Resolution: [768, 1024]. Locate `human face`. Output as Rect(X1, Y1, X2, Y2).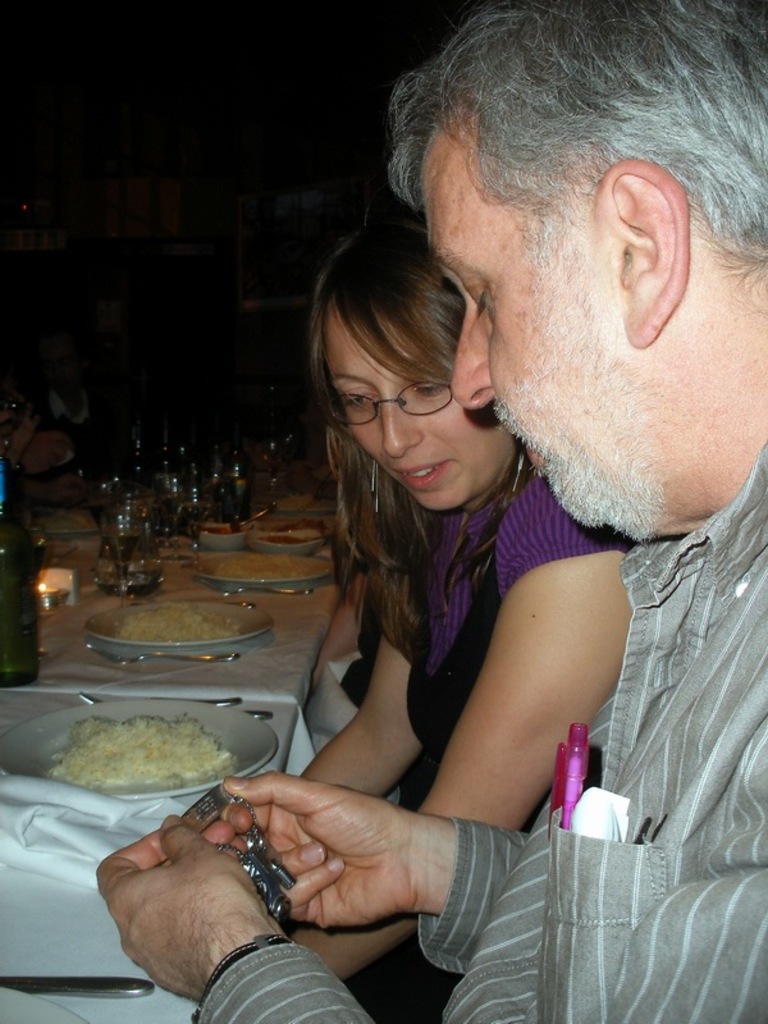
Rect(430, 131, 634, 525).
